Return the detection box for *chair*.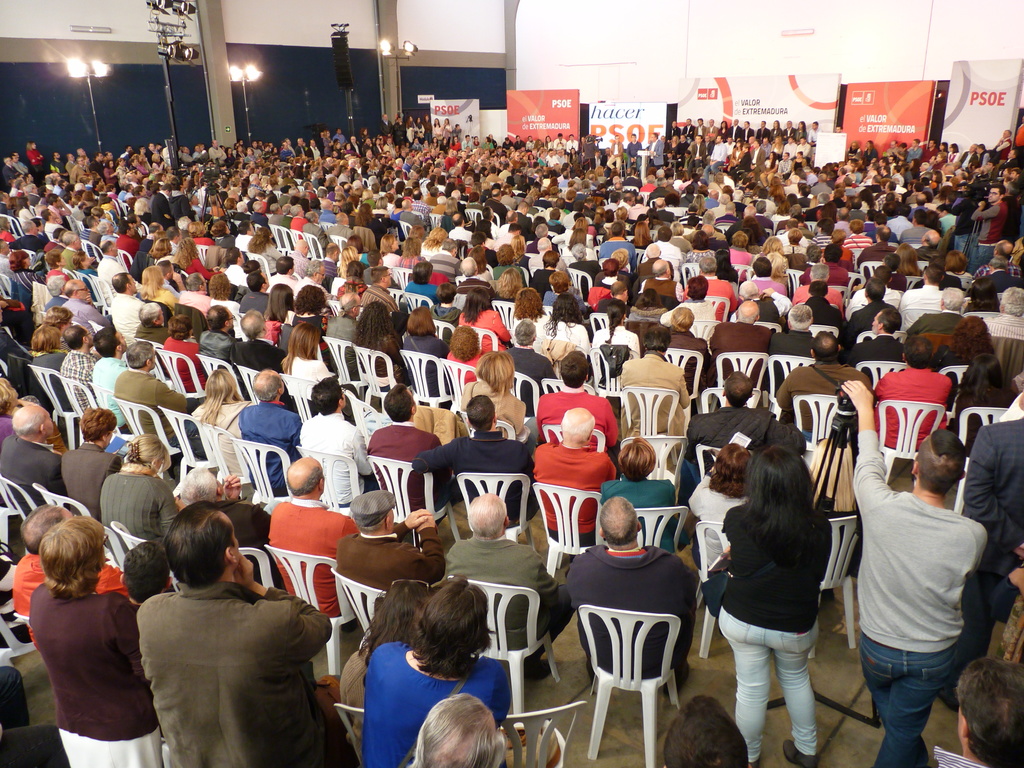
<box>350,342,397,418</box>.
